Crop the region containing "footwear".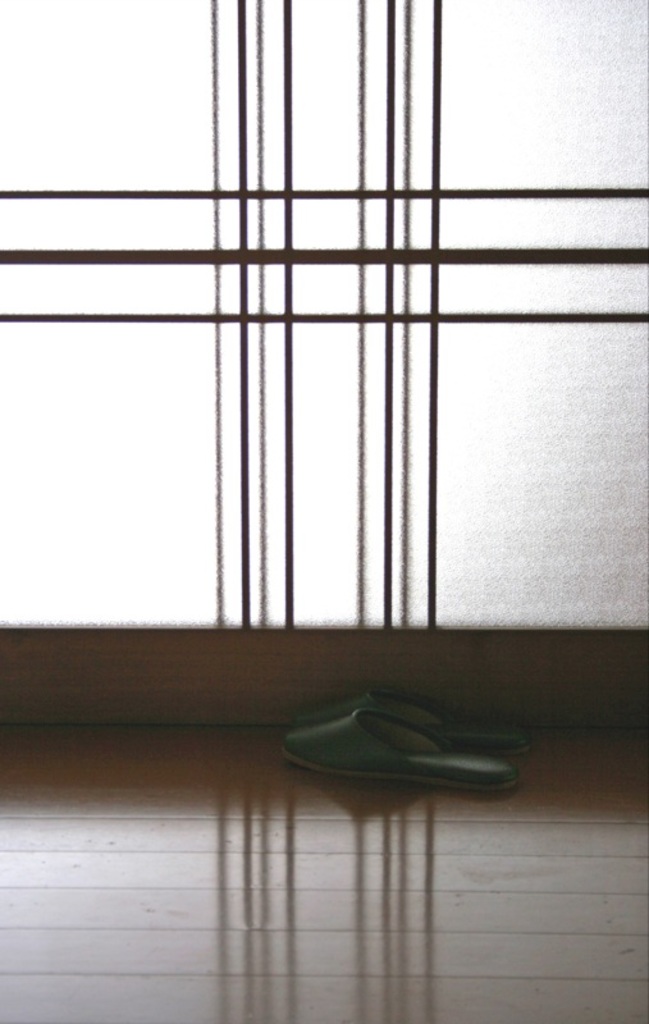
Crop region: (x1=280, y1=705, x2=521, y2=799).
